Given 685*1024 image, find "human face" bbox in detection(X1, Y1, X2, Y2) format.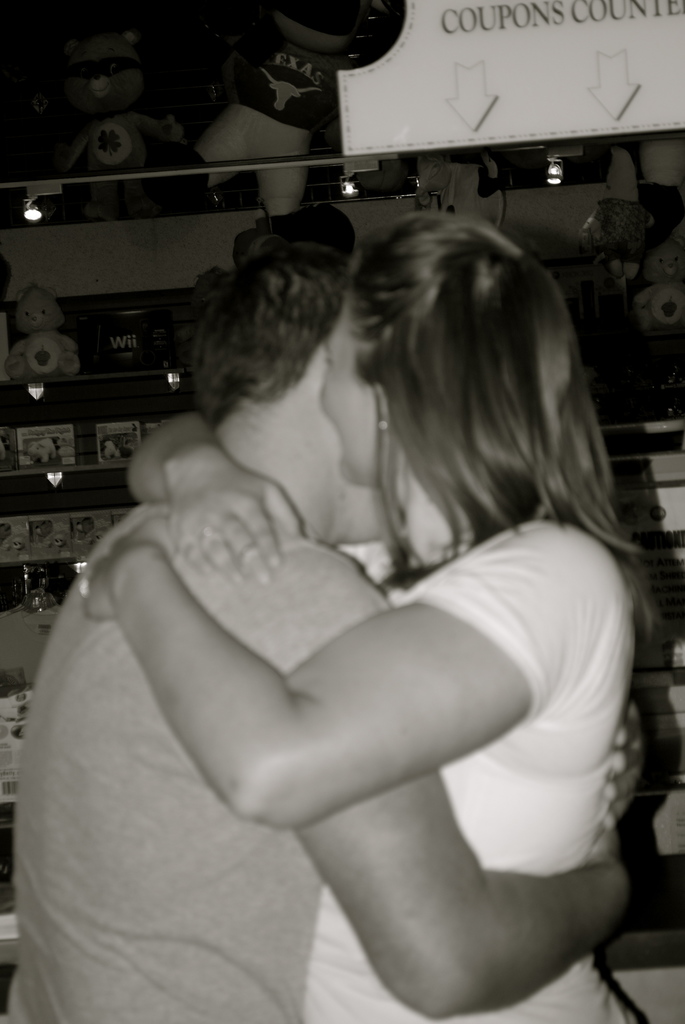
detection(317, 304, 375, 485).
